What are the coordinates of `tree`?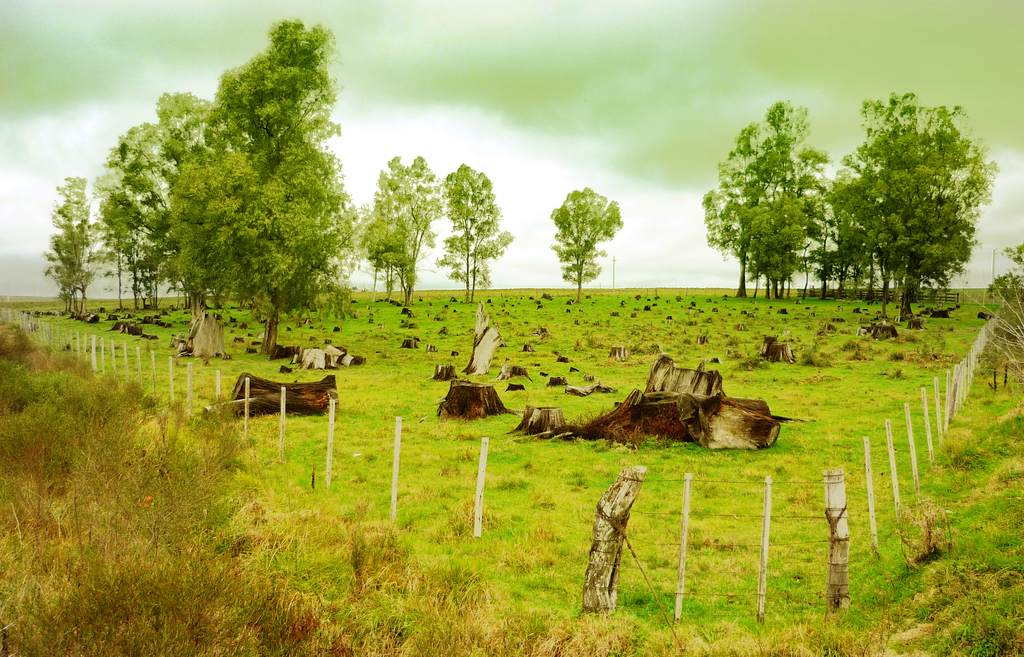
left=700, top=98, right=828, bottom=302.
